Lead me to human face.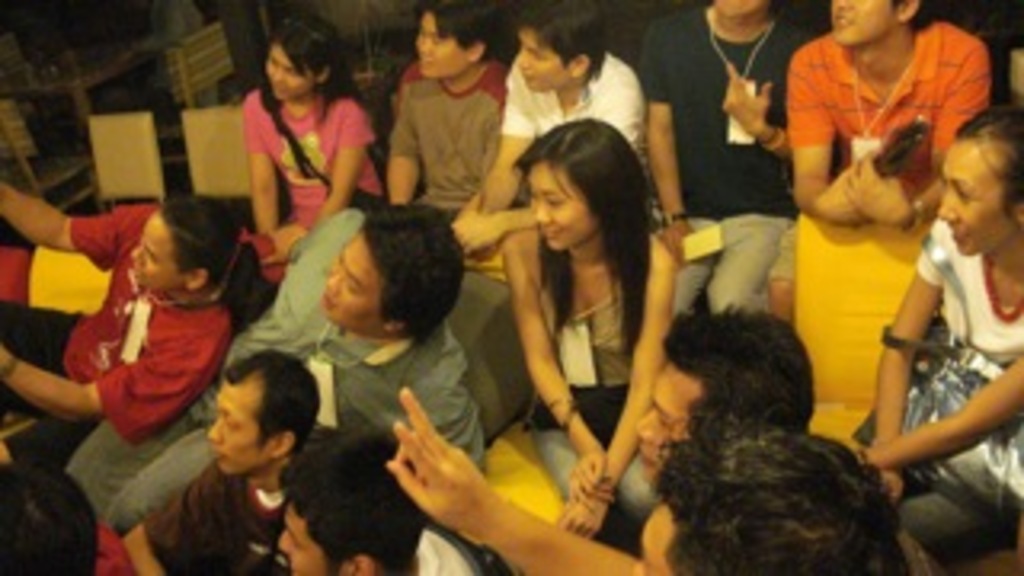
Lead to (x1=131, y1=211, x2=176, y2=288).
